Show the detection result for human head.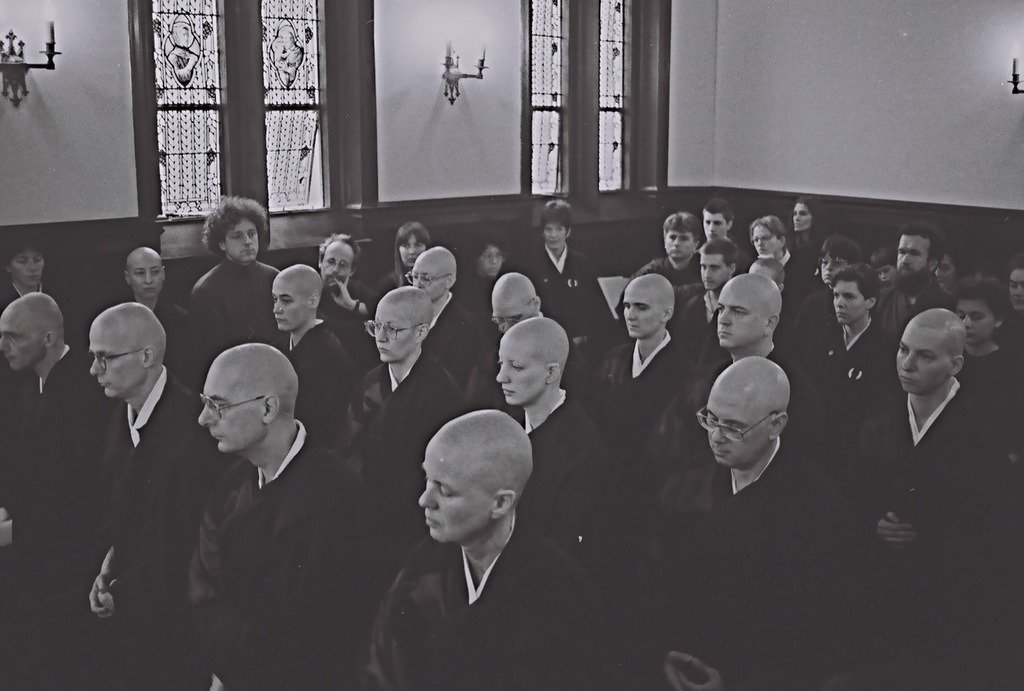
<box>474,243,506,277</box>.
